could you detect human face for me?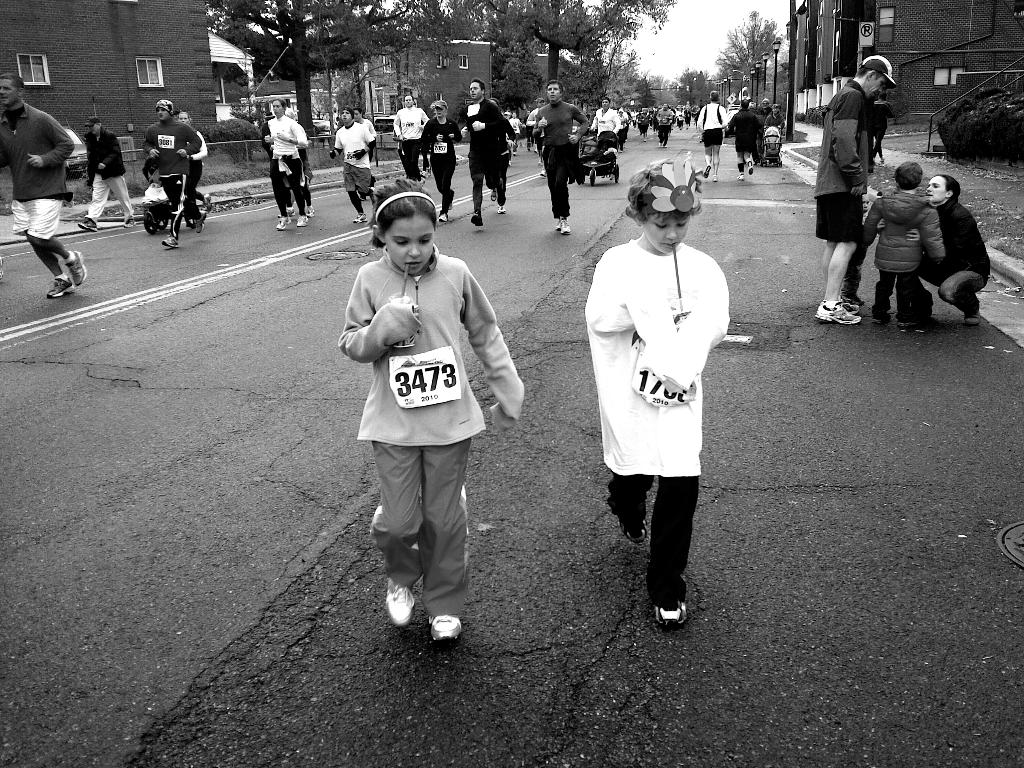
Detection result: <bbox>547, 84, 558, 99</bbox>.
